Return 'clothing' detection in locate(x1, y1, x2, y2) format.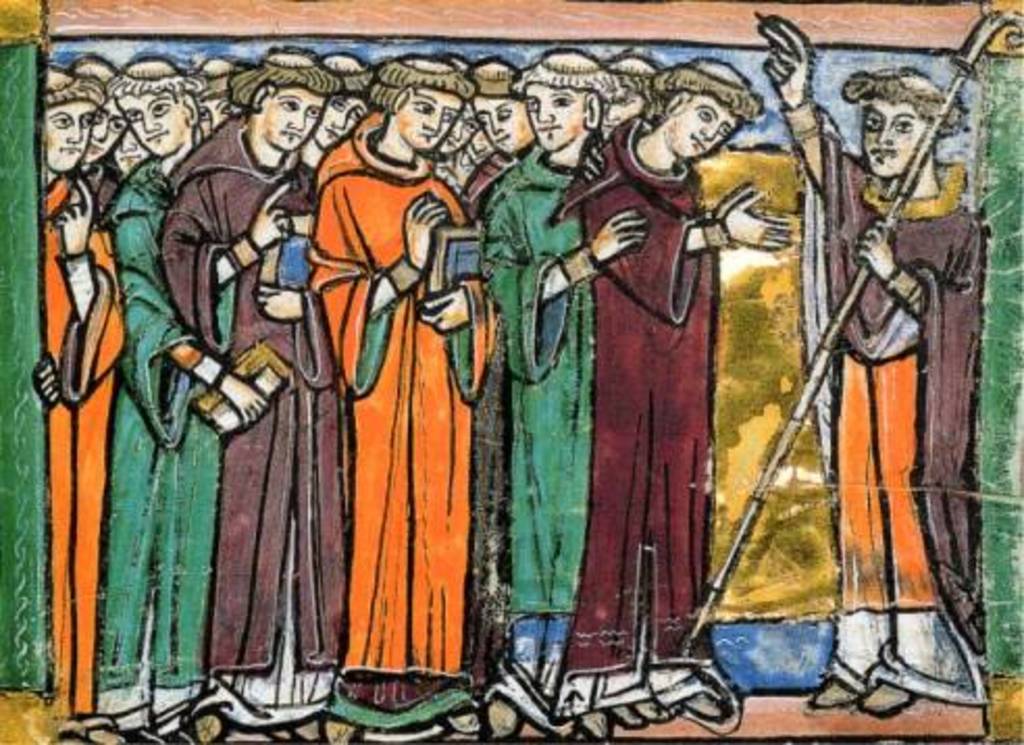
locate(37, 169, 123, 722).
